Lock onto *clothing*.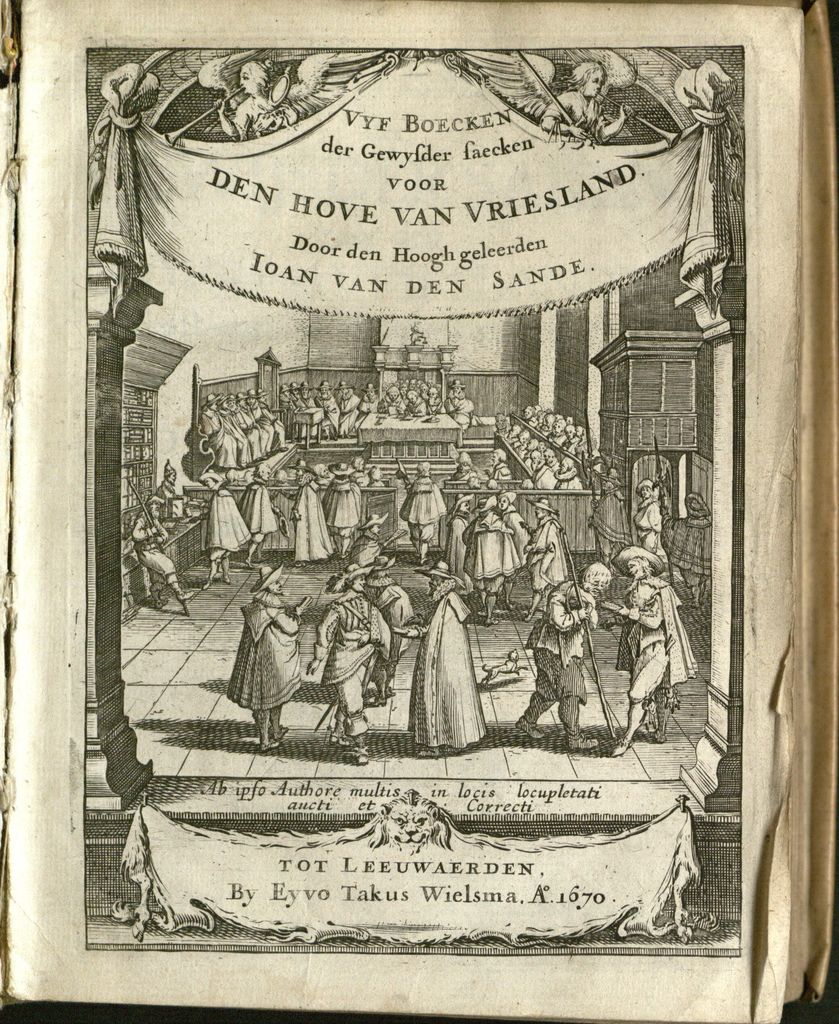
Locked: 233, 588, 307, 713.
